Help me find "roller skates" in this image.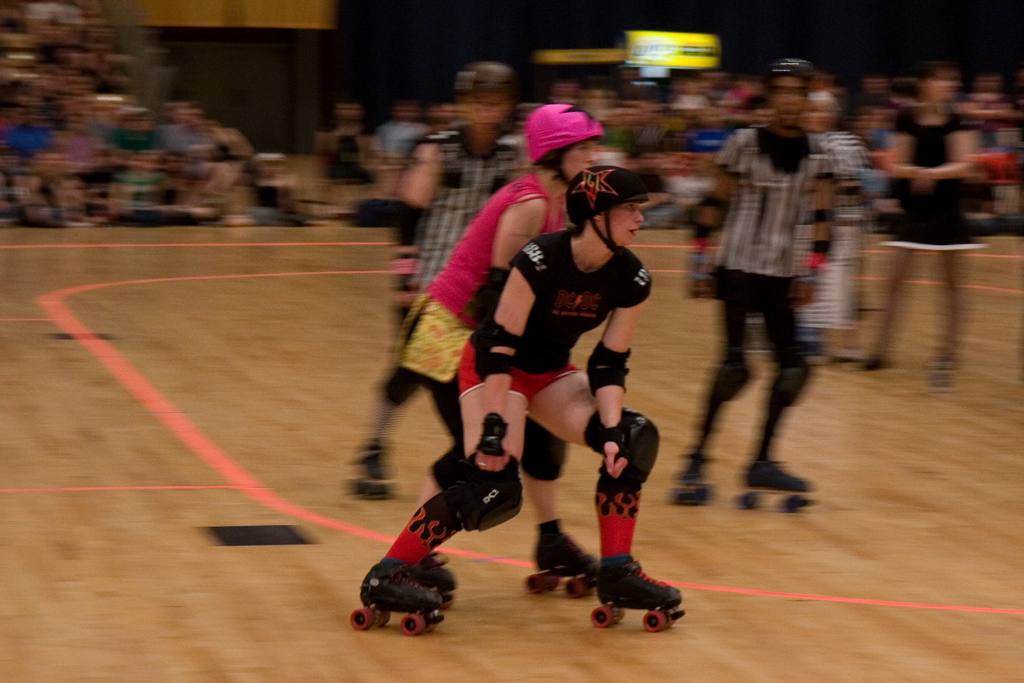
Found it: pyautogui.locateOnScreen(410, 548, 459, 610).
